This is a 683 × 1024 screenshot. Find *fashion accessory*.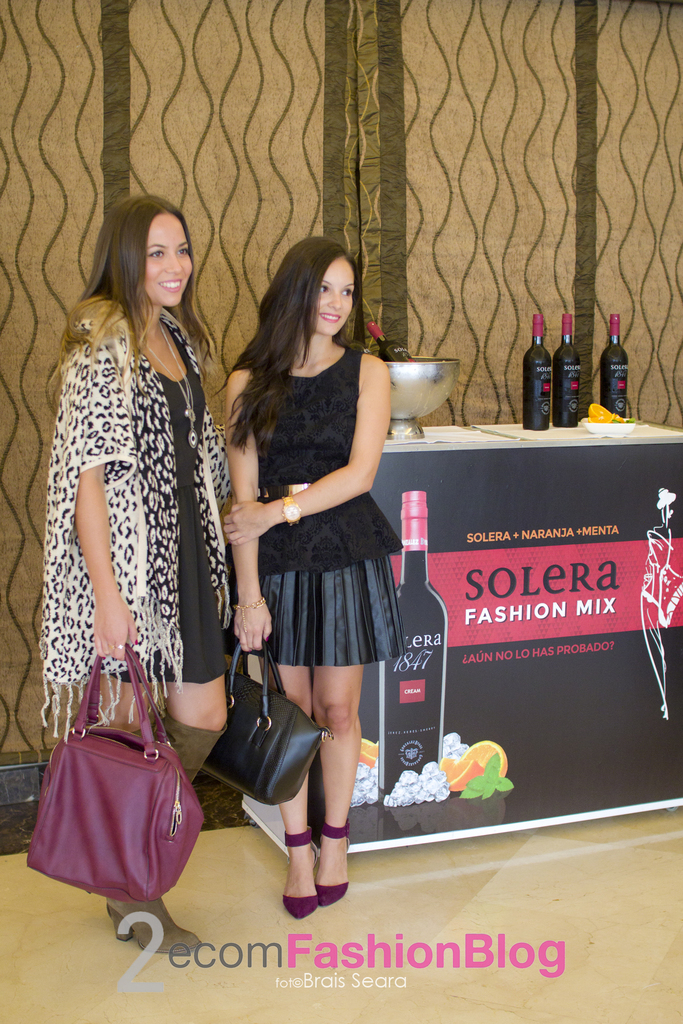
Bounding box: <box>23,645,201,908</box>.
